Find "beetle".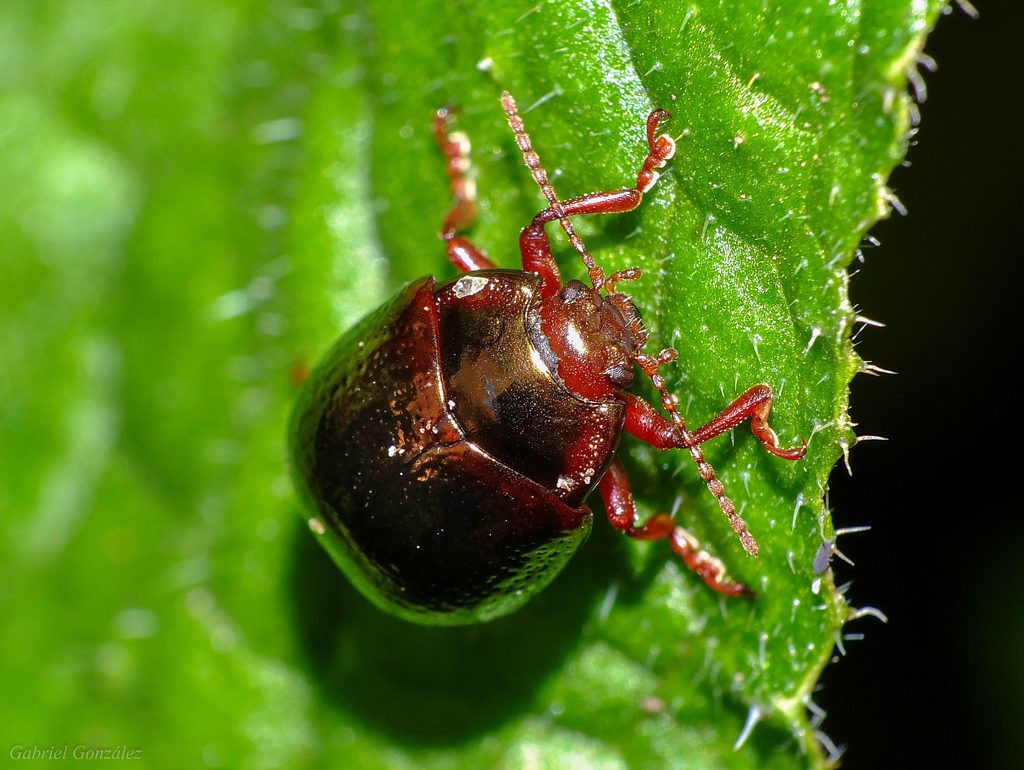
286/117/815/634.
